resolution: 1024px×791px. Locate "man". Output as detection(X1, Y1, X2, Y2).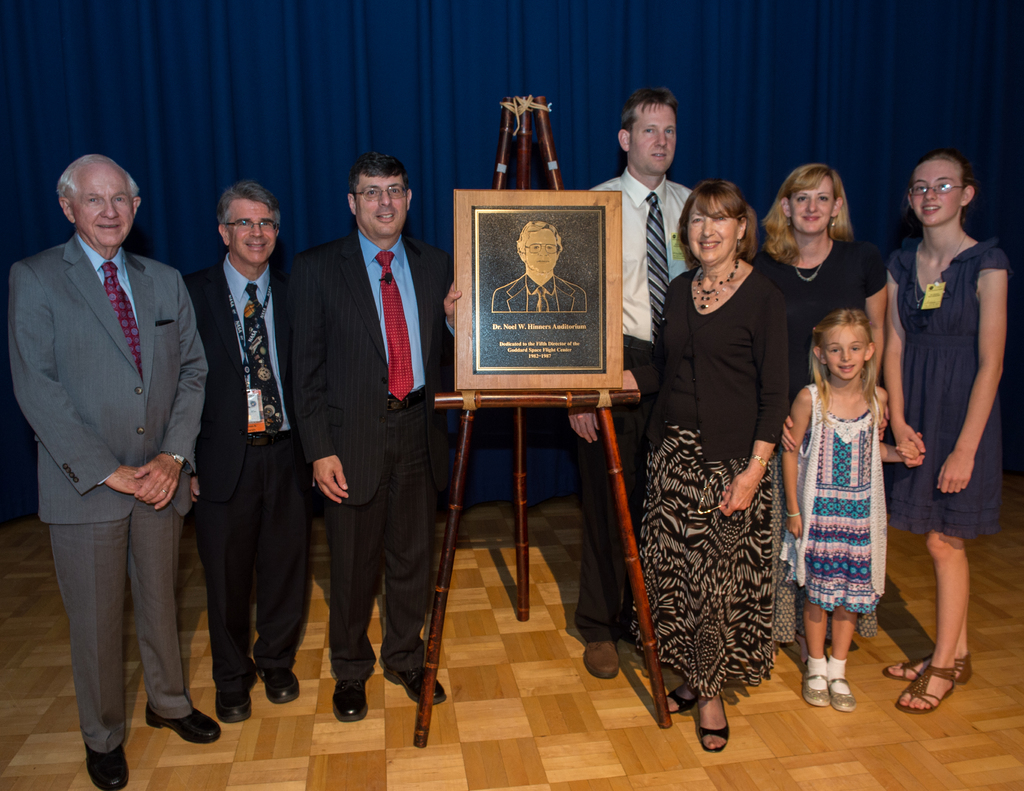
detection(186, 164, 311, 719).
